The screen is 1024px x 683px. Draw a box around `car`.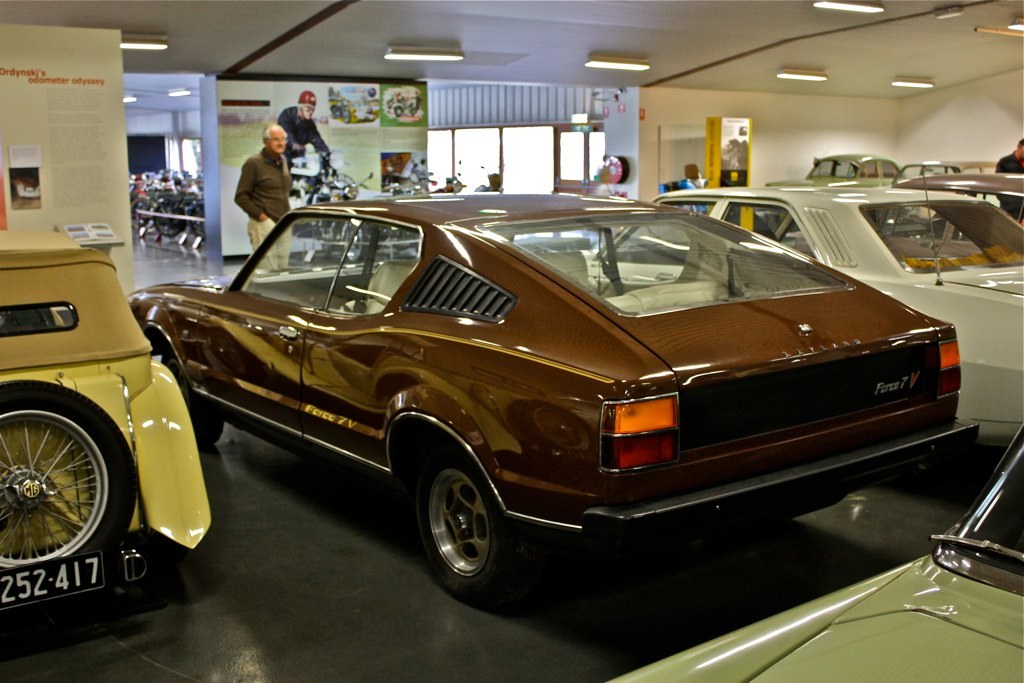
Rect(0, 223, 223, 626).
